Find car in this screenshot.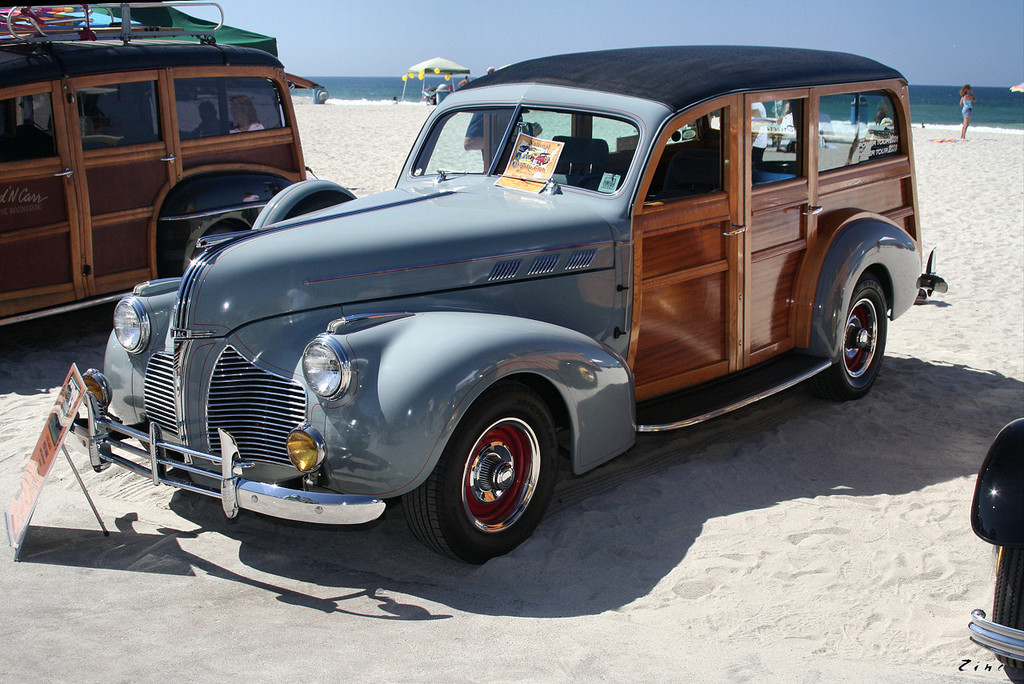
The bounding box for car is left=67, top=44, right=949, bottom=566.
